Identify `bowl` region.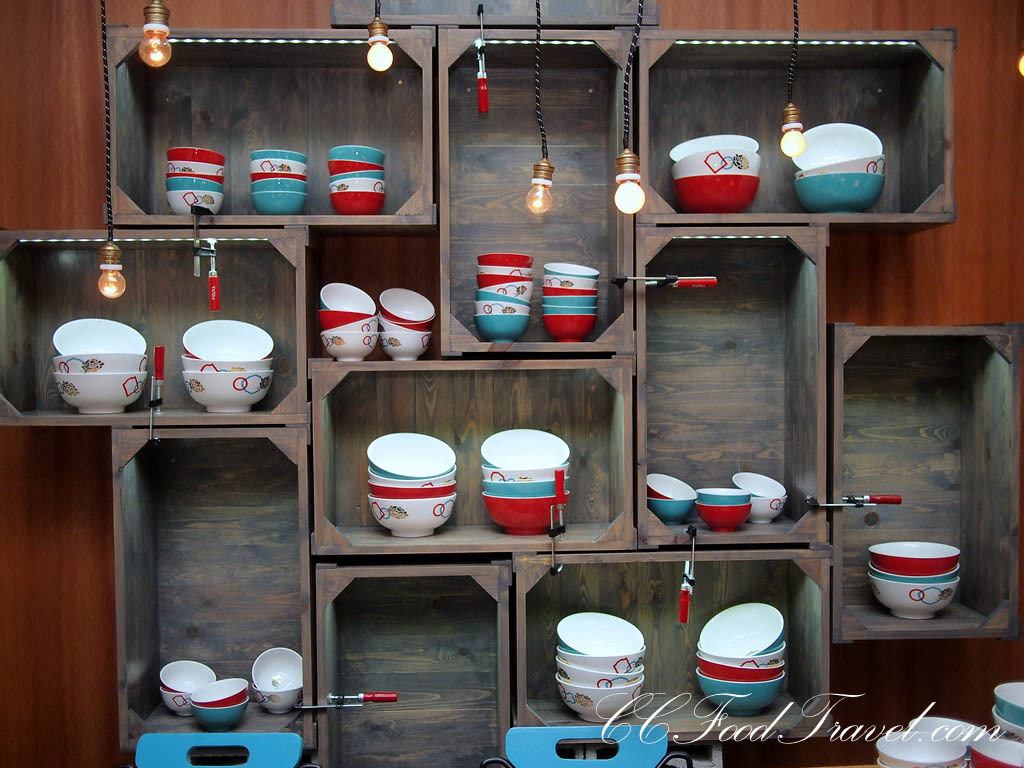
Region: rect(746, 497, 783, 522).
